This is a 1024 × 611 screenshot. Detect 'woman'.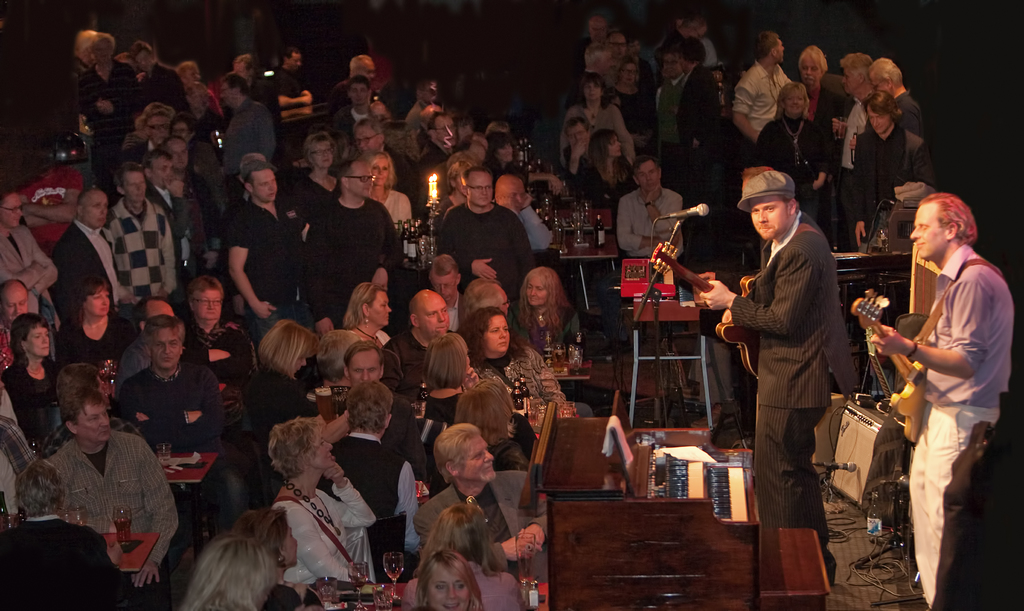
463, 306, 585, 431.
